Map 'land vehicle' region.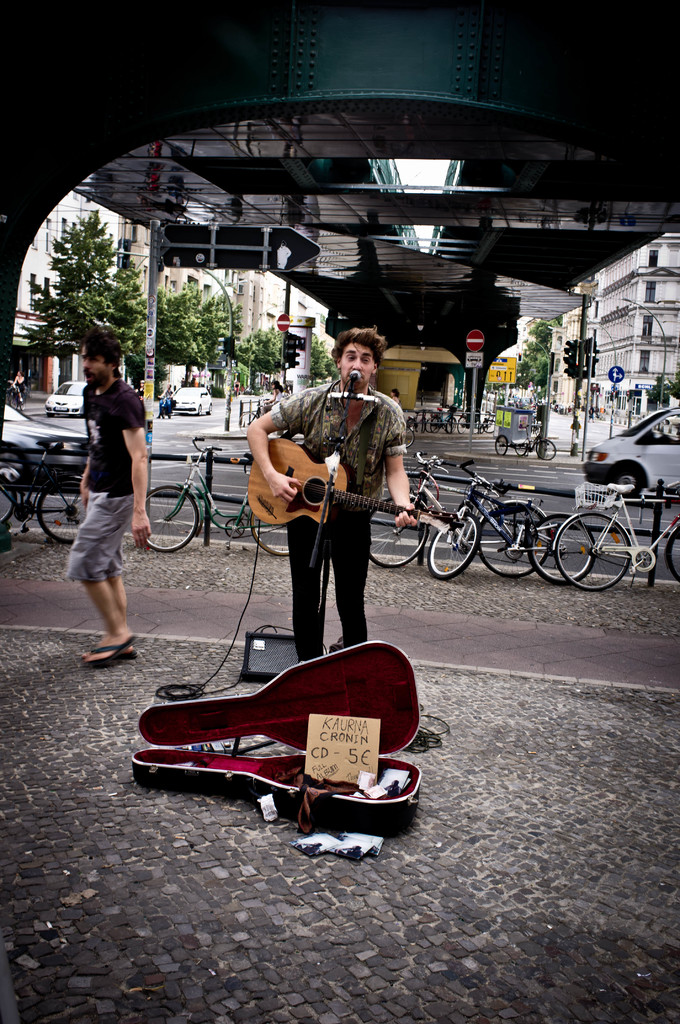
Mapped to 47, 382, 83, 413.
